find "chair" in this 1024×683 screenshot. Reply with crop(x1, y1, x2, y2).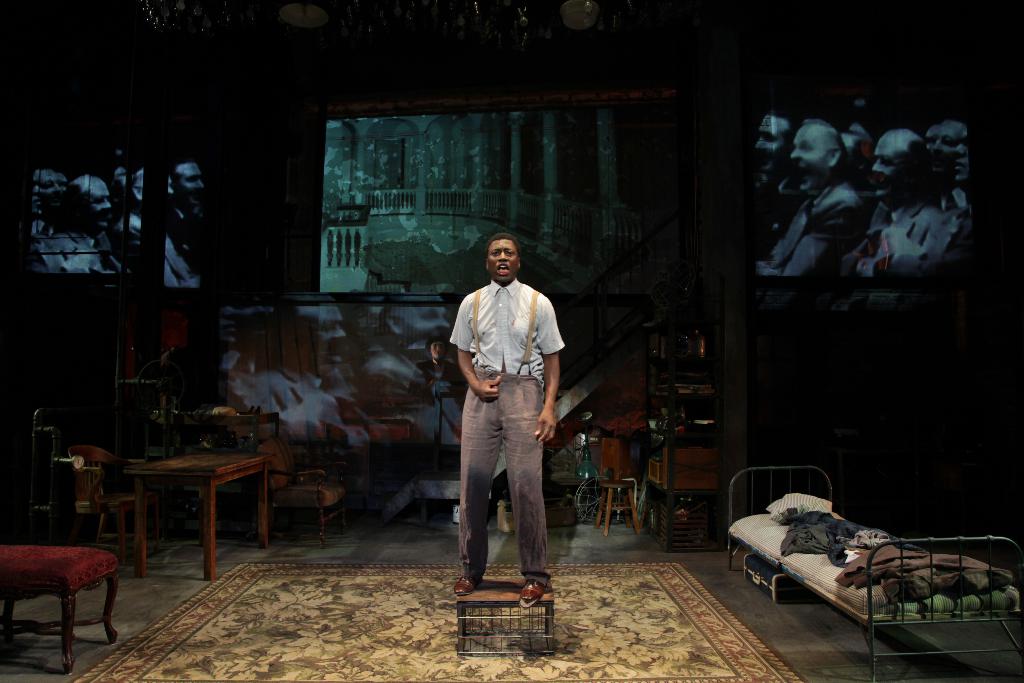
crop(3, 507, 124, 668).
